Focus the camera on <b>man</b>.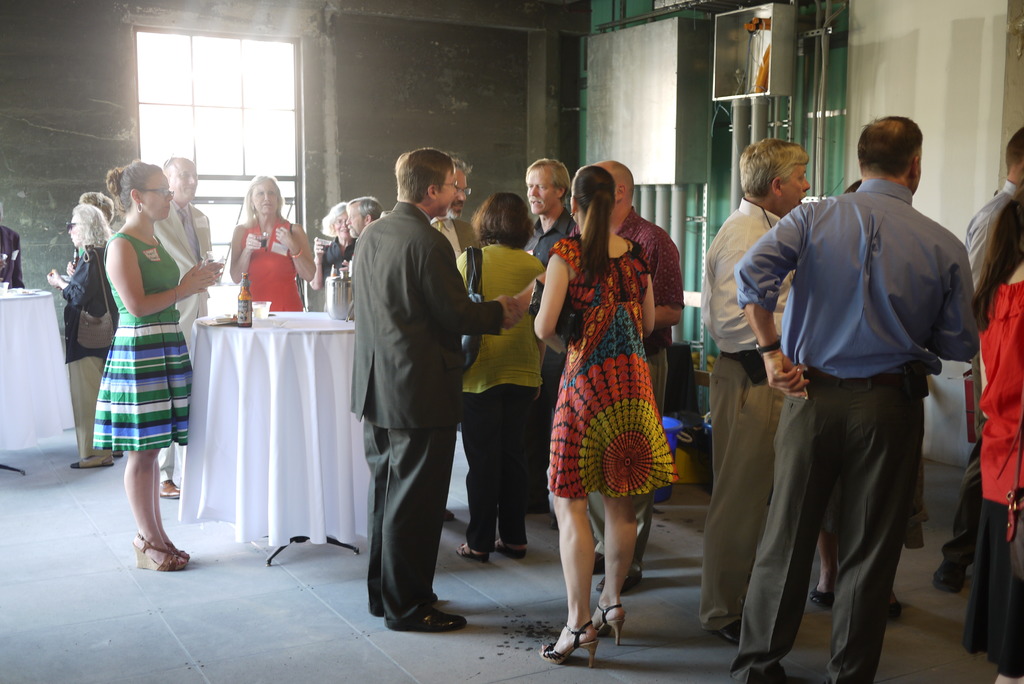
Focus region: detection(938, 127, 1023, 589).
